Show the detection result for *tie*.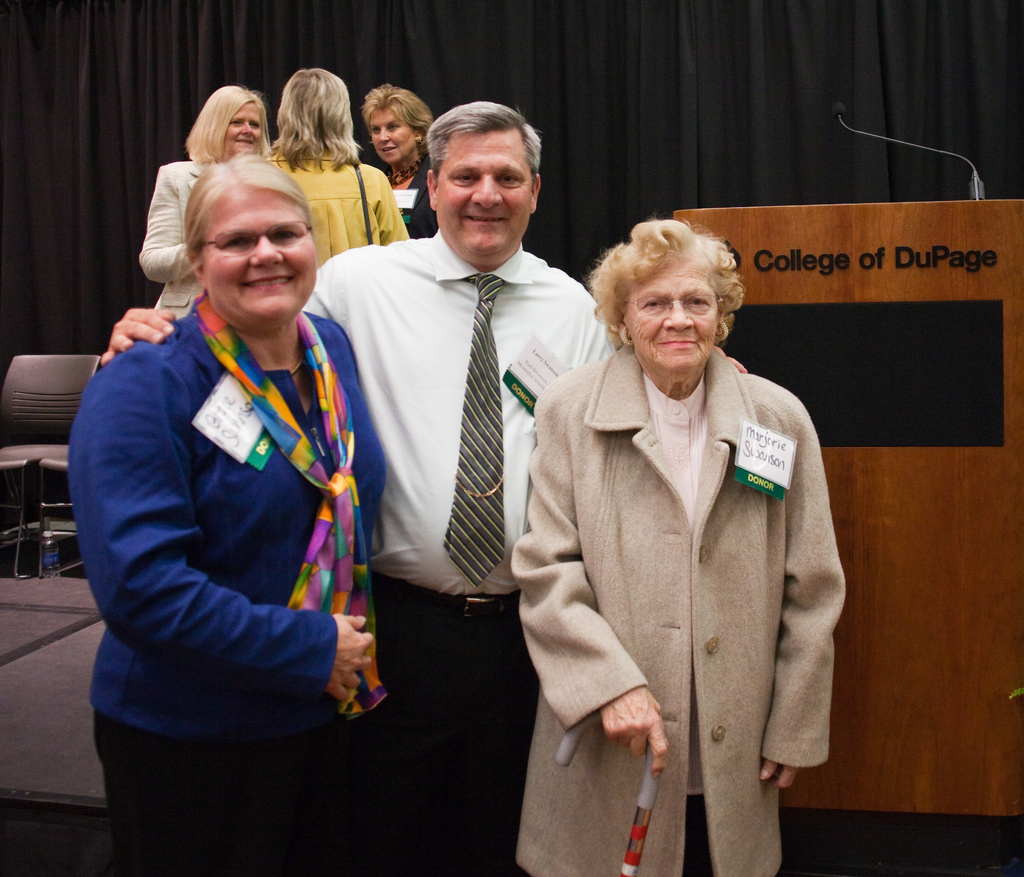
box(445, 260, 510, 590).
